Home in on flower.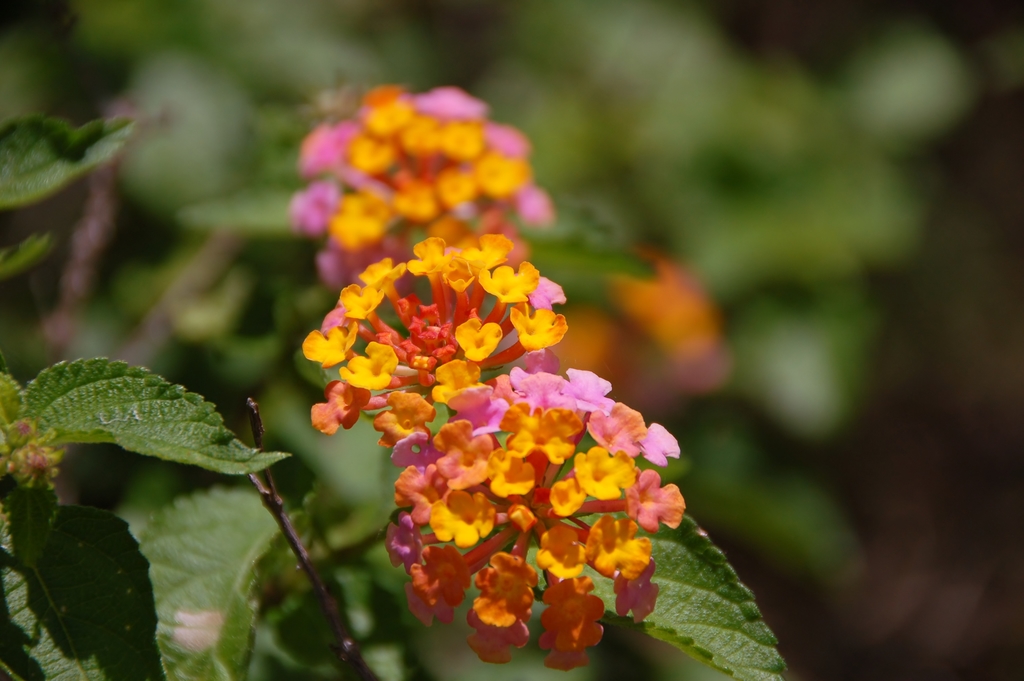
Homed in at (378,356,684,653).
